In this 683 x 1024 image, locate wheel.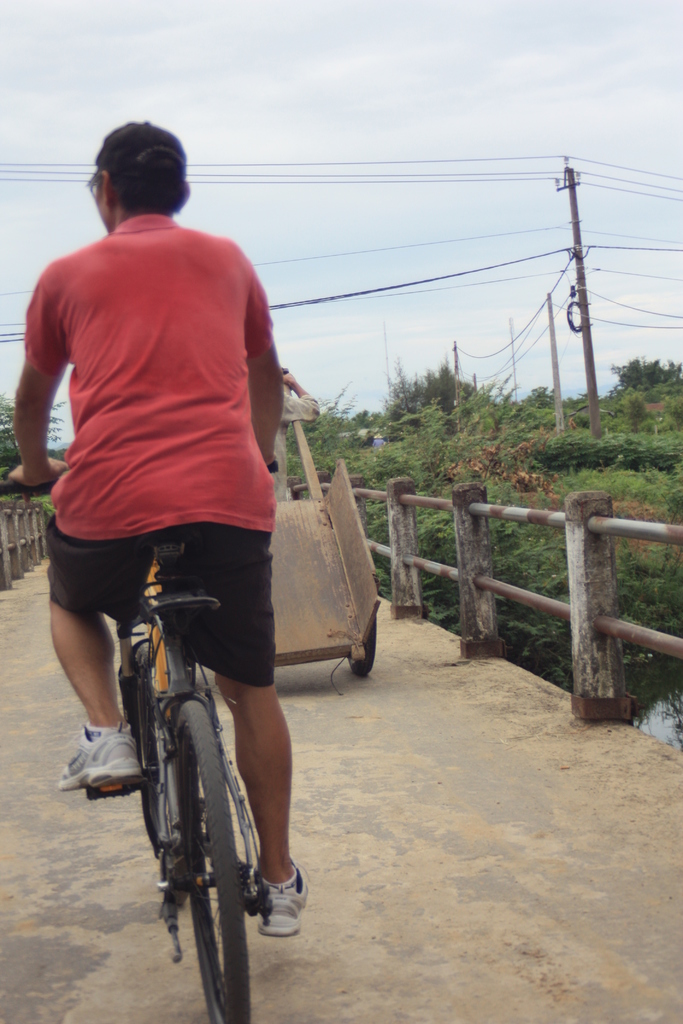
Bounding box: box=[349, 615, 379, 685].
